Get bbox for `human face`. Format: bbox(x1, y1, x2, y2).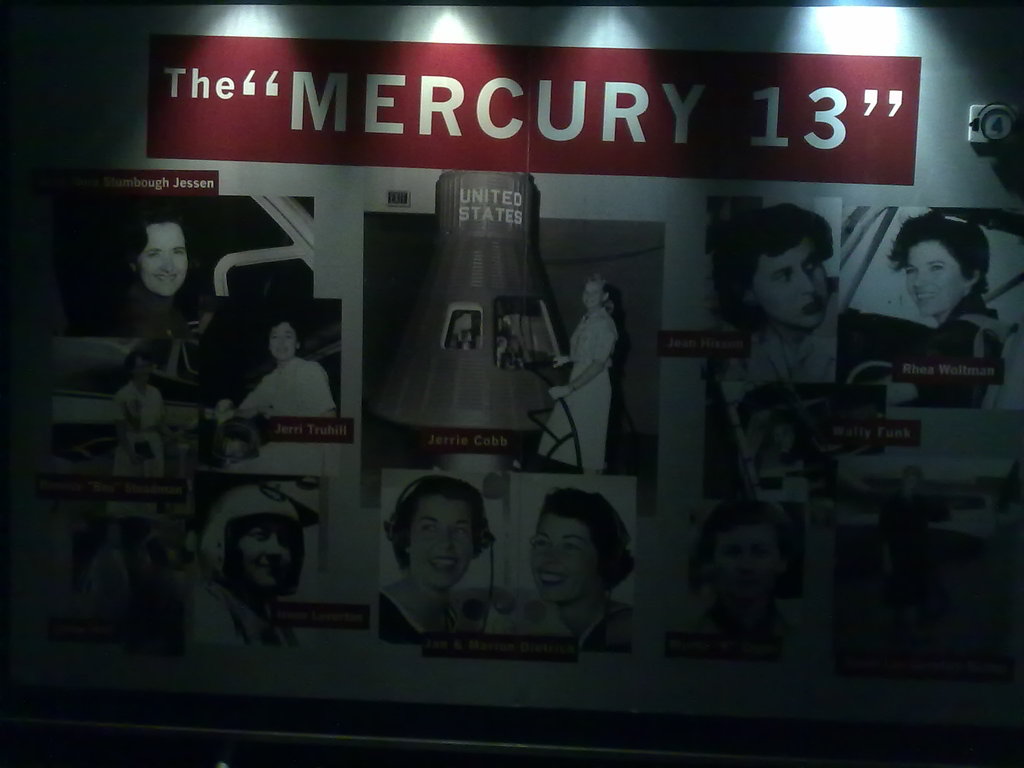
bbox(237, 522, 295, 581).
